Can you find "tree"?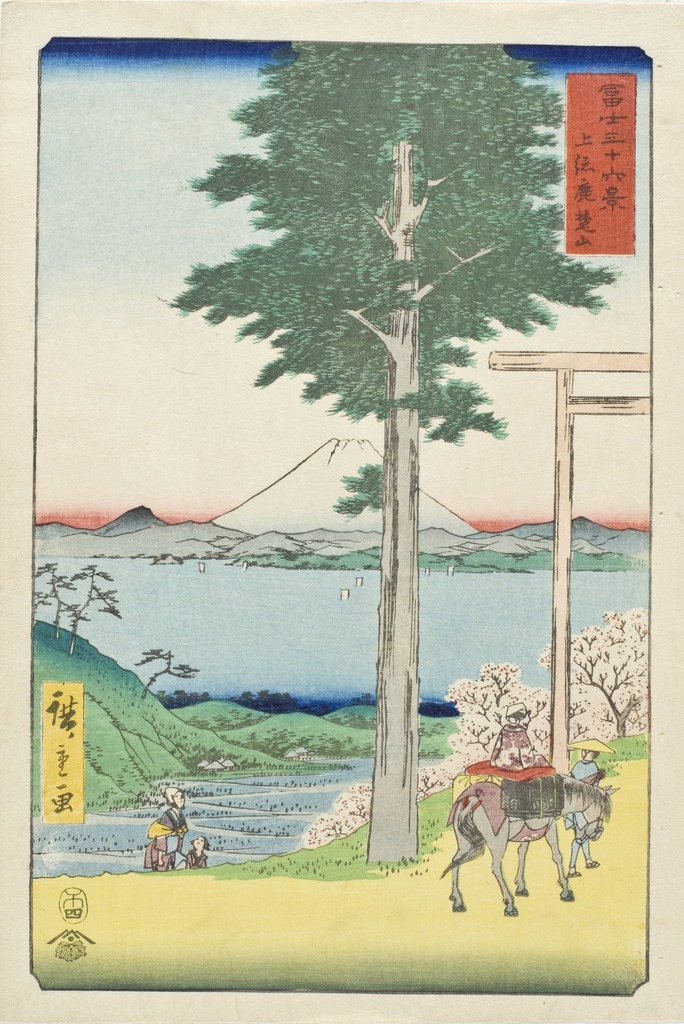
Yes, bounding box: (x1=132, y1=645, x2=199, y2=701).
